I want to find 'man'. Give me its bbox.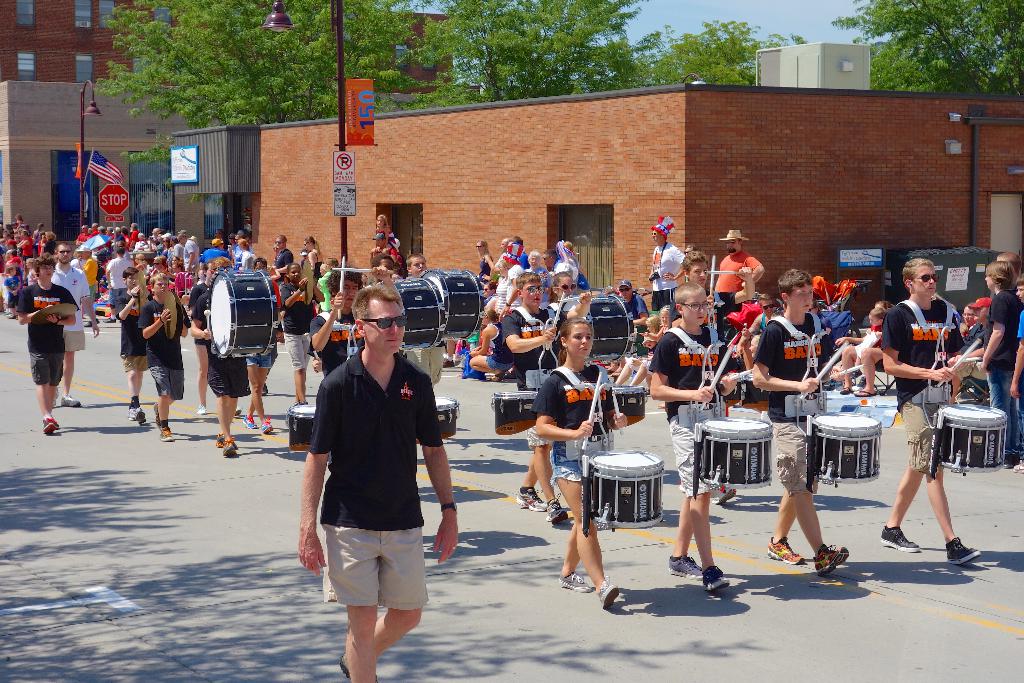
(188,254,241,419).
